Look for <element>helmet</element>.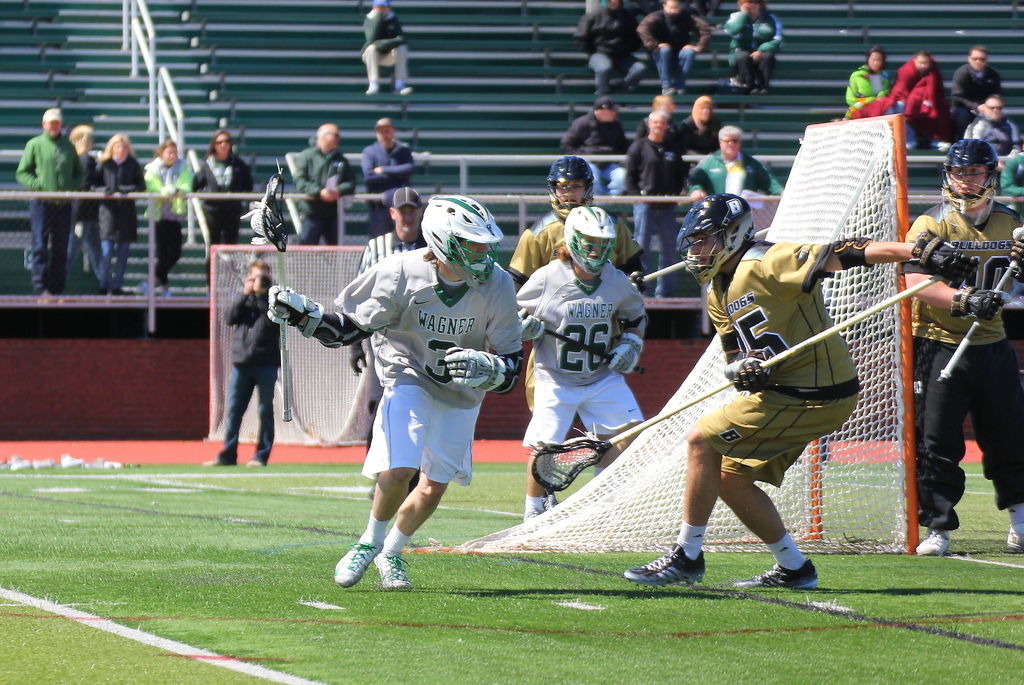
Found: (x1=419, y1=200, x2=500, y2=281).
